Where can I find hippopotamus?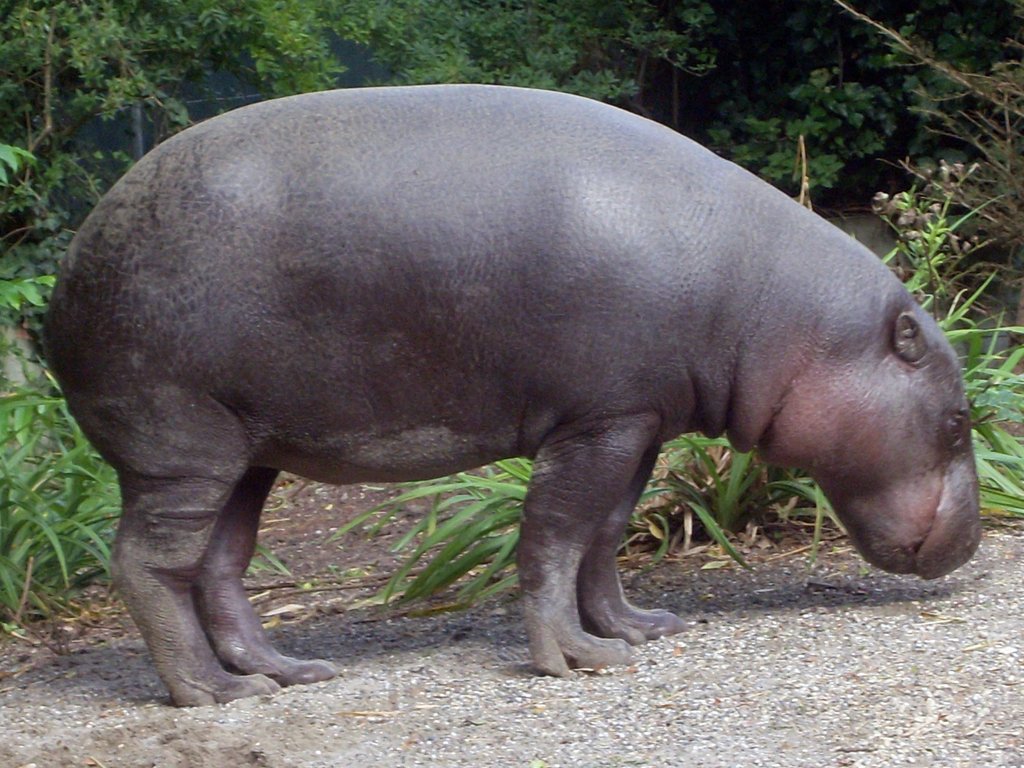
You can find it at {"x1": 42, "y1": 81, "x2": 979, "y2": 705}.
